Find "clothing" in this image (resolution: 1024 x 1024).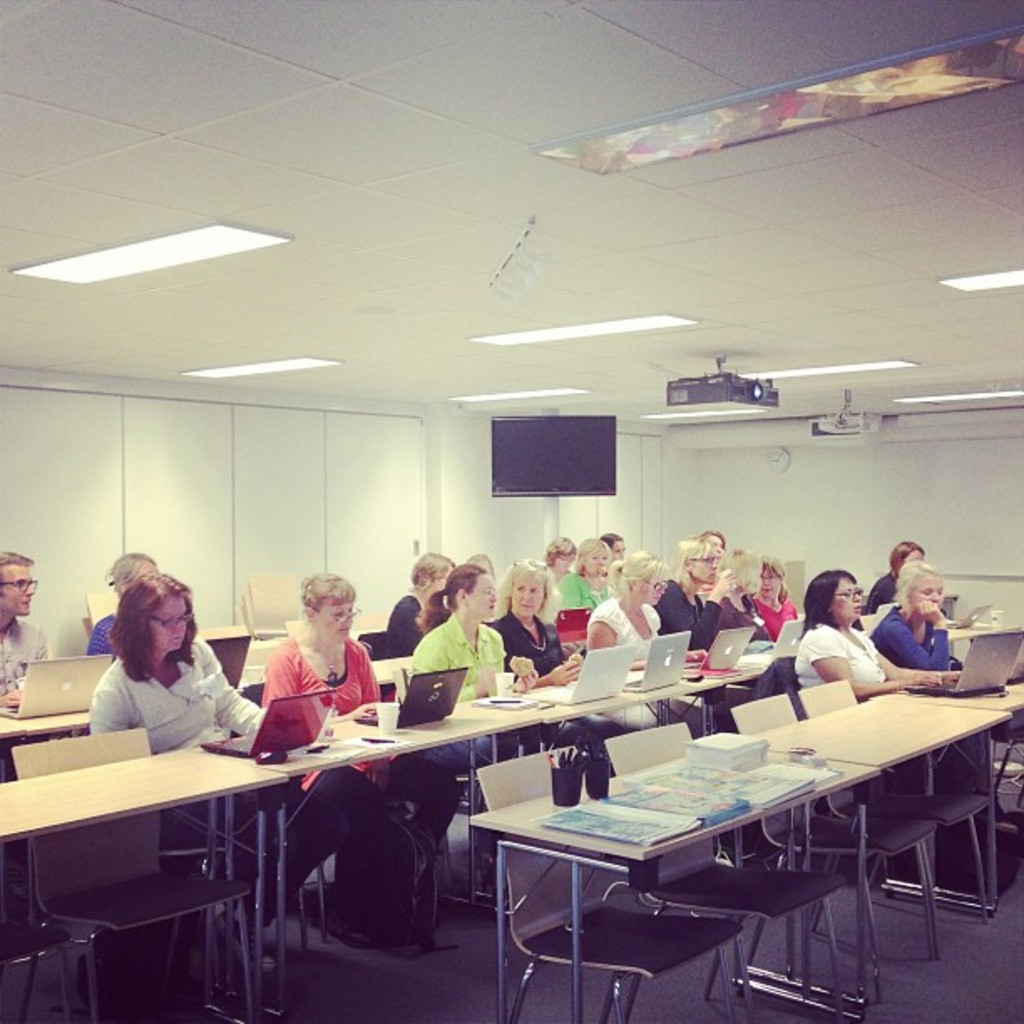
detection(0, 614, 54, 706).
